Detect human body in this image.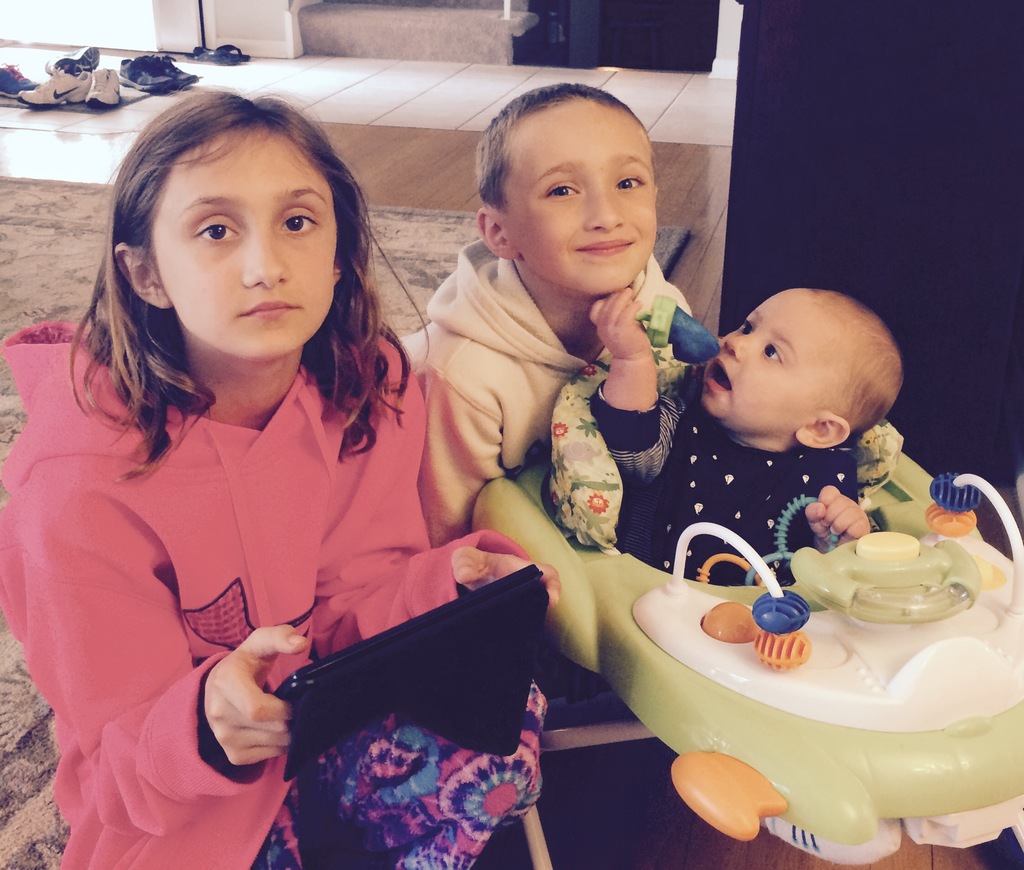
Detection: 388, 252, 725, 584.
